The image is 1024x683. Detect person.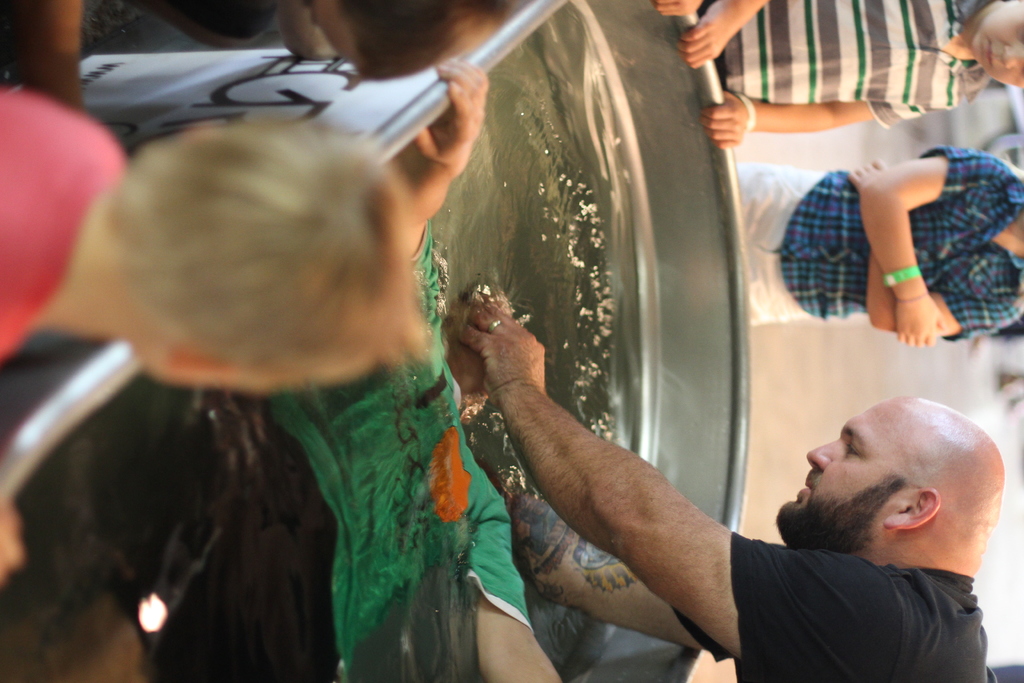
Detection: [left=737, top=151, right=1023, bottom=347].
